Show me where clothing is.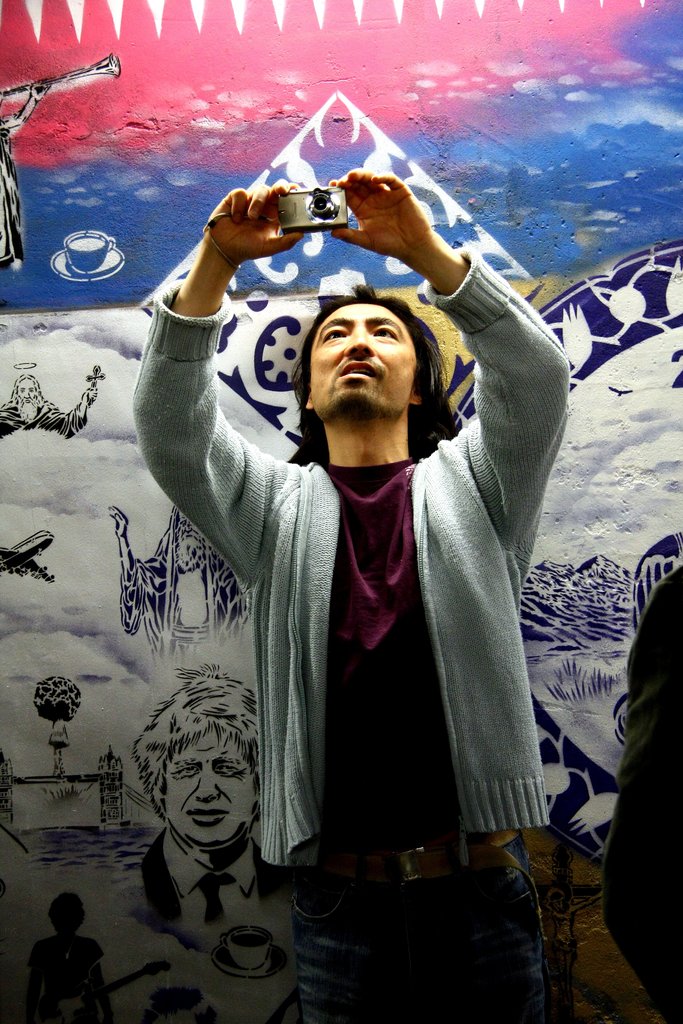
clothing is at <bbox>597, 562, 682, 1022</bbox>.
